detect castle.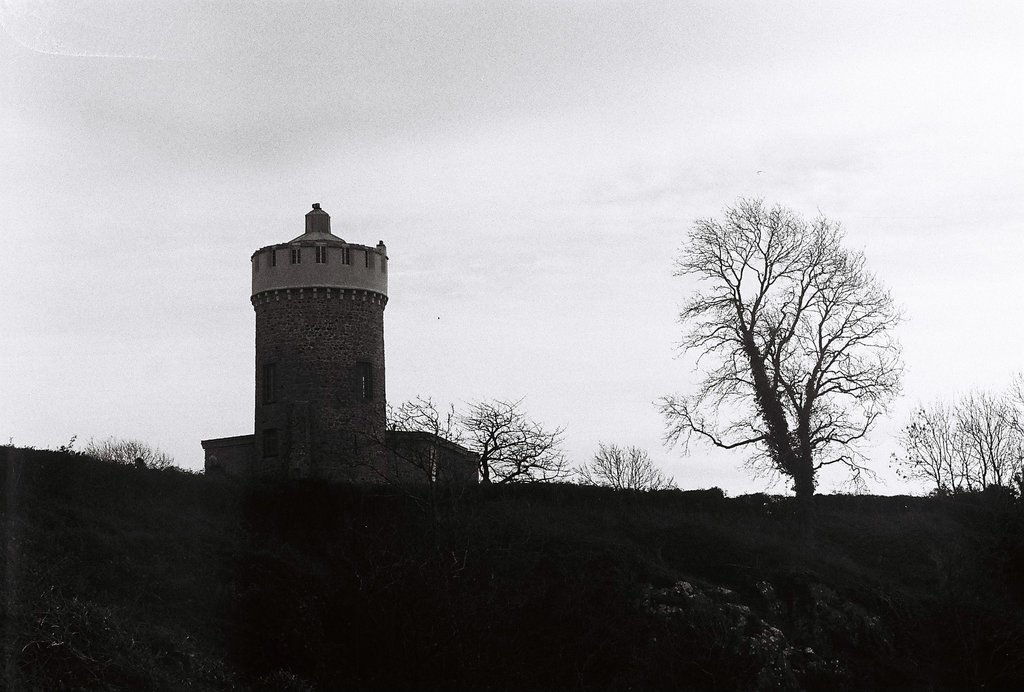
Detected at 200/199/484/484.
